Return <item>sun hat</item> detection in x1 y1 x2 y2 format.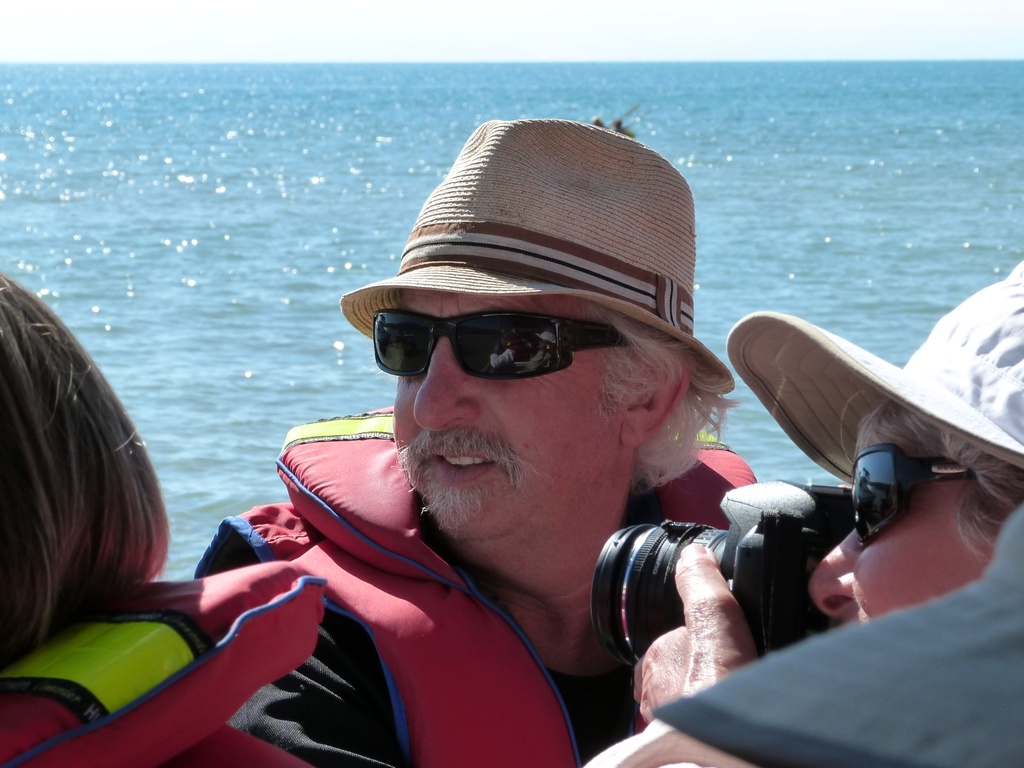
723 254 1023 484.
